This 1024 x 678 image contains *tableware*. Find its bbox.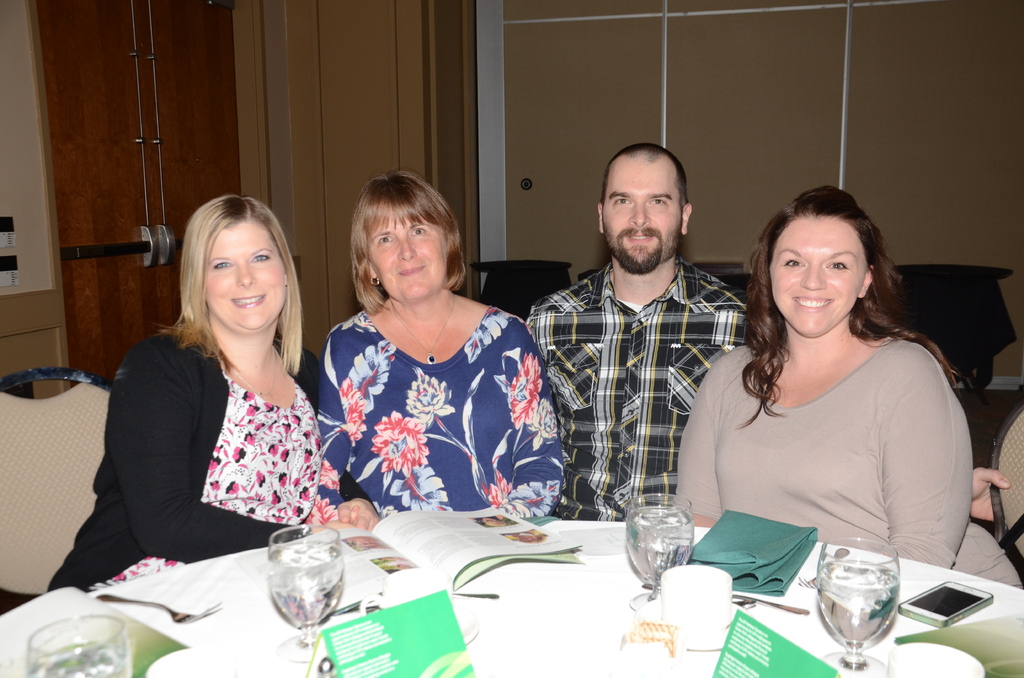
94,590,227,626.
